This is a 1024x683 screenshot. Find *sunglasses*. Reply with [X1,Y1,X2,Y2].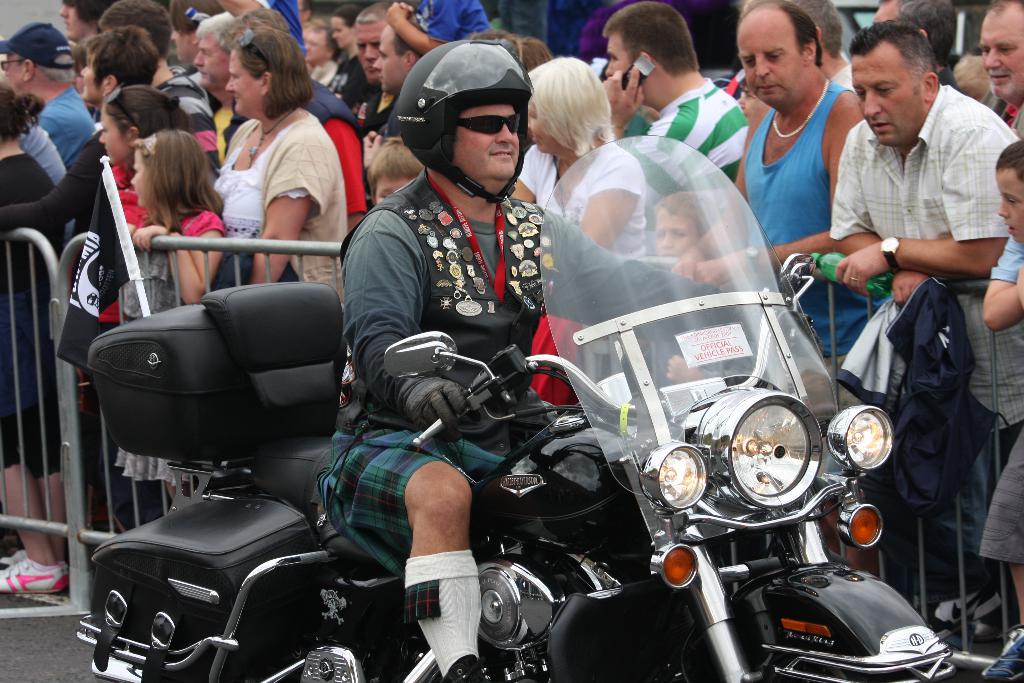
[237,29,270,68].
